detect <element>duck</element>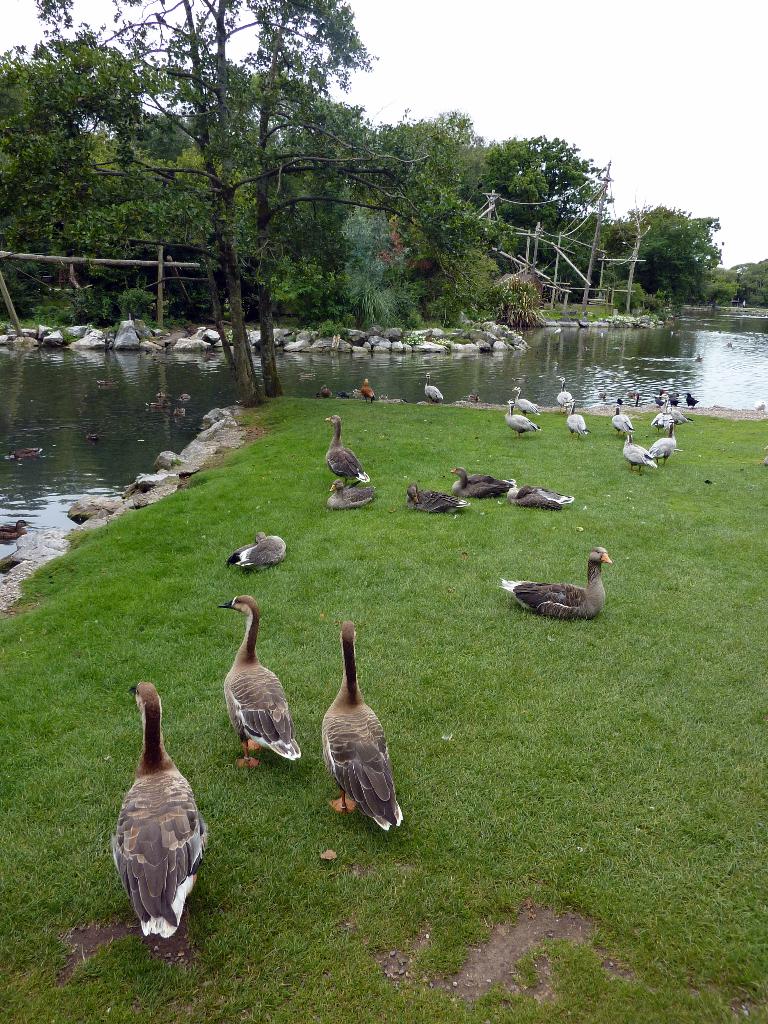
x1=403, y1=485, x2=462, y2=525
